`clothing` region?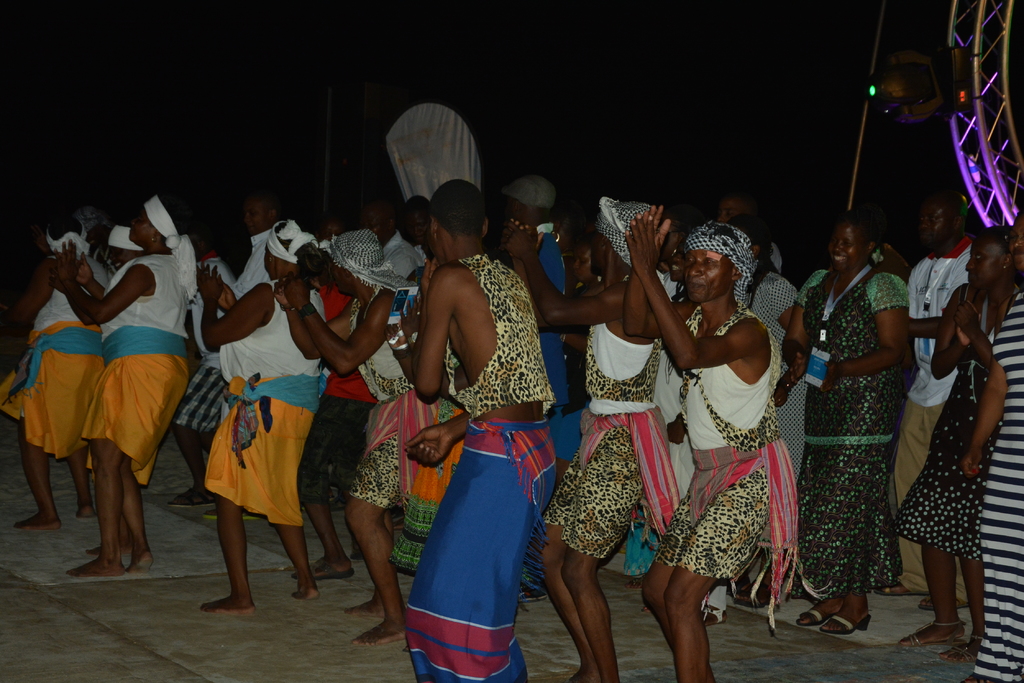
[548,303,687,572]
